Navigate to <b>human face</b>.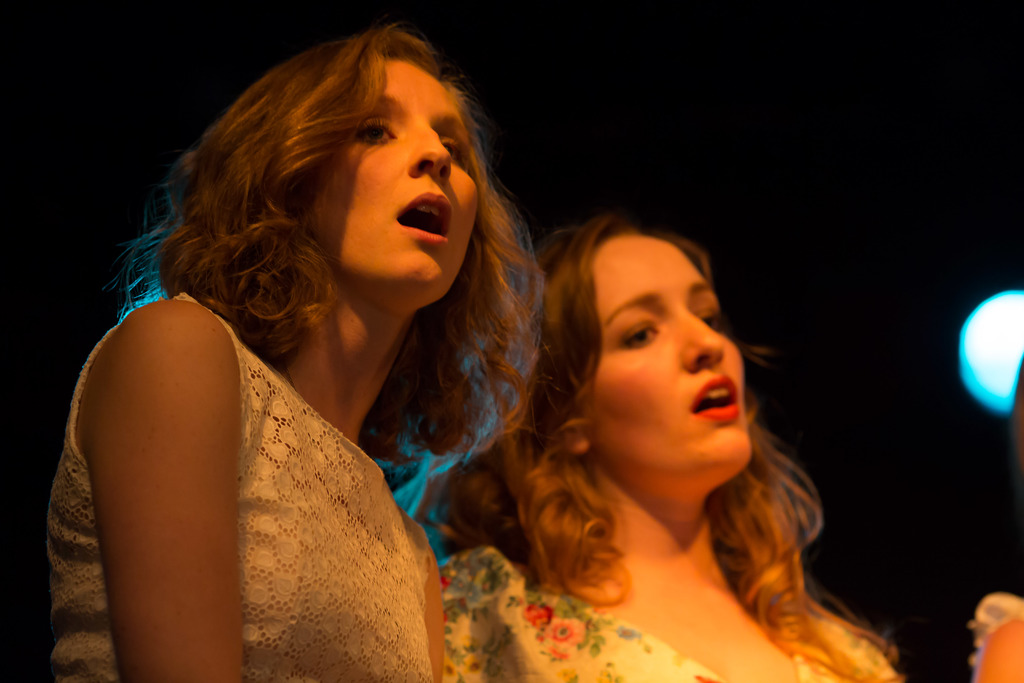
Navigation target: crop(584, 233, 753, 473).
